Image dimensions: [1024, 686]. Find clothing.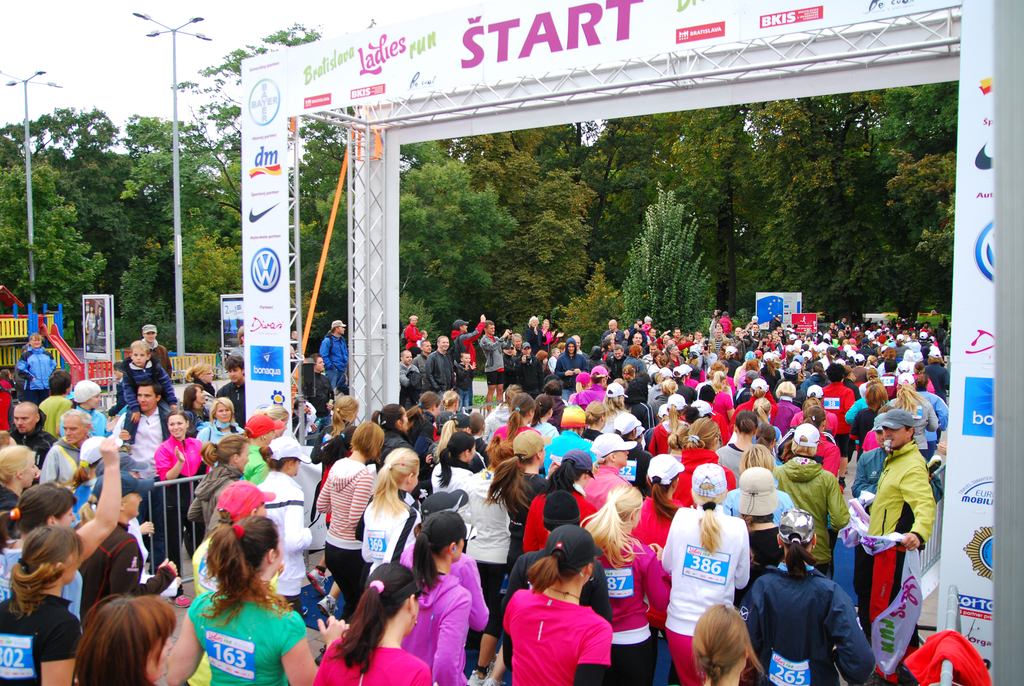
locate(0, 426, 33, 476).
